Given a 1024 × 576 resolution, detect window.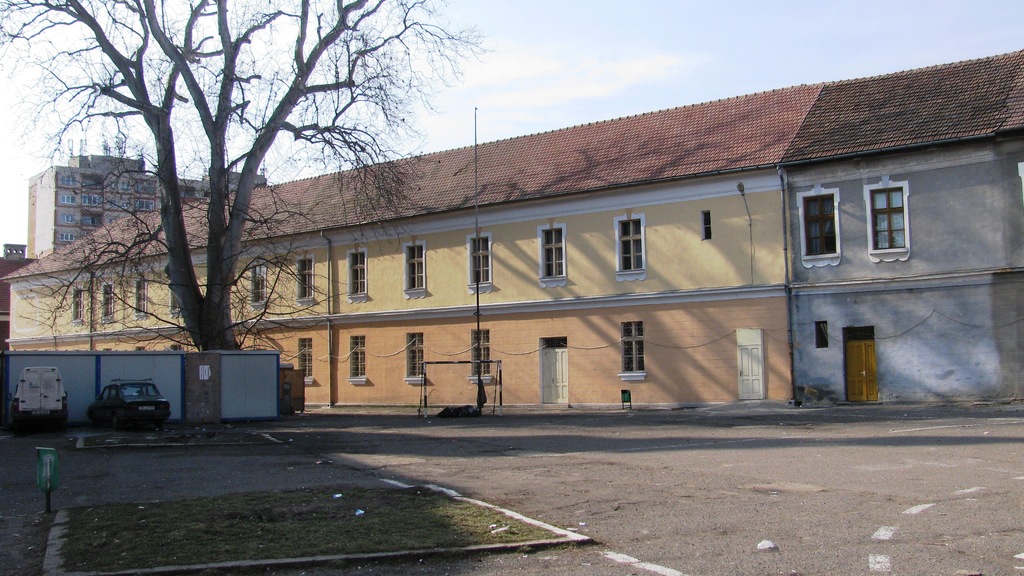
l=468, t=230, r=493, b=287.
